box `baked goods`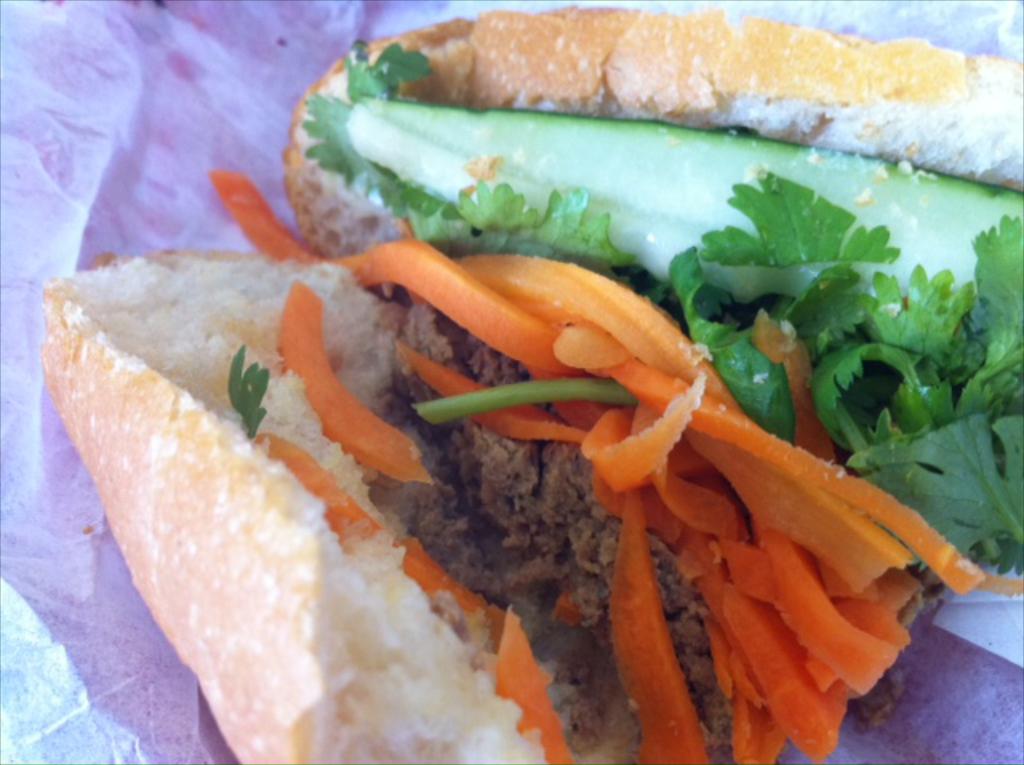
crop(46, 166, 1022, 763)
